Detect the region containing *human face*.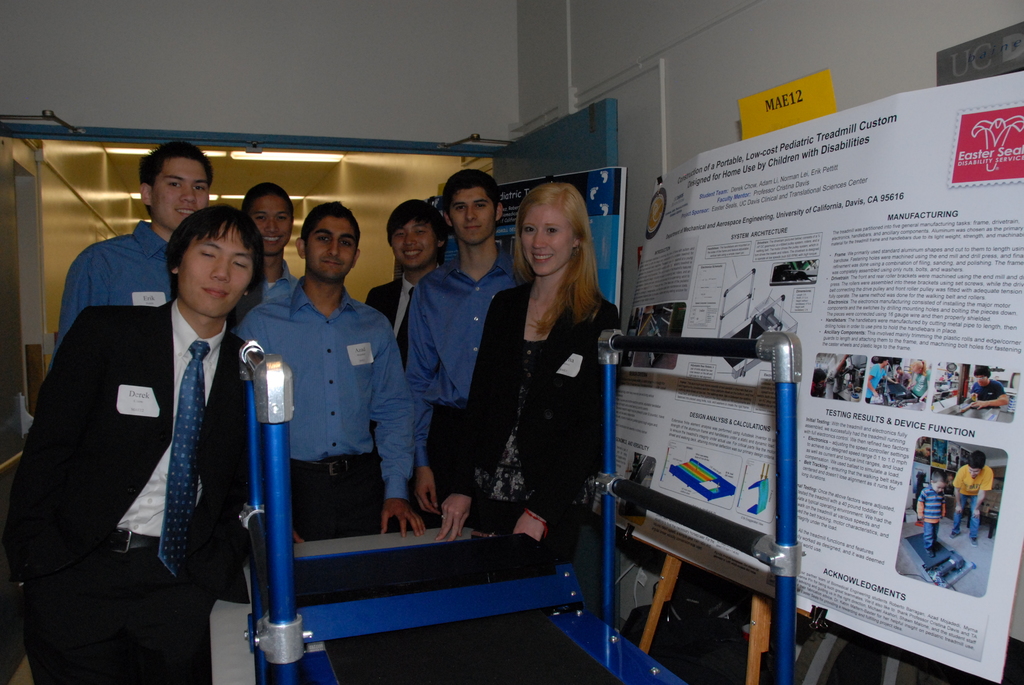
514,211,572,279.
